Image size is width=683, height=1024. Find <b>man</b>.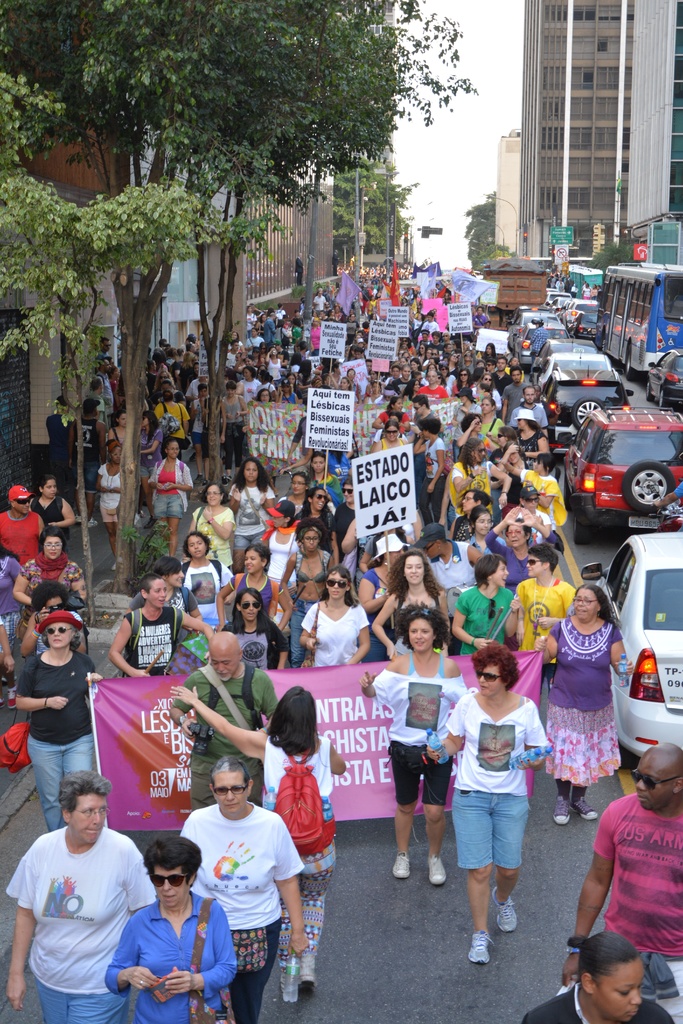
bbox(0, 483, 50, 581).
